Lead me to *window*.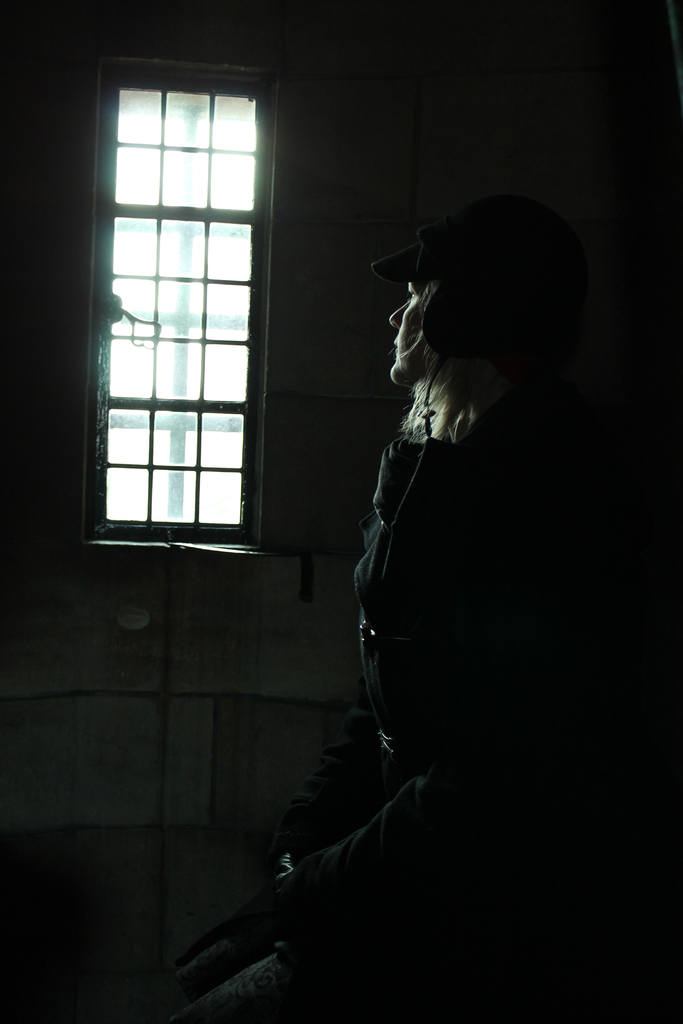
Lead to region(85, 53, 269, 552).
